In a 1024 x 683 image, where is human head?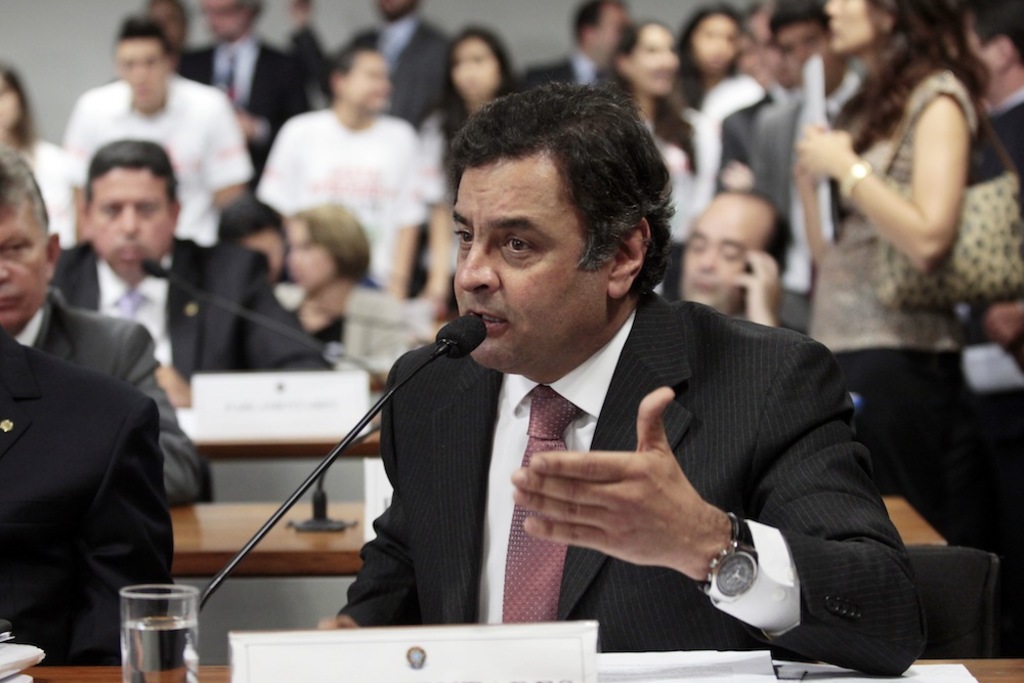
locate(679, 3, 745, 79).
